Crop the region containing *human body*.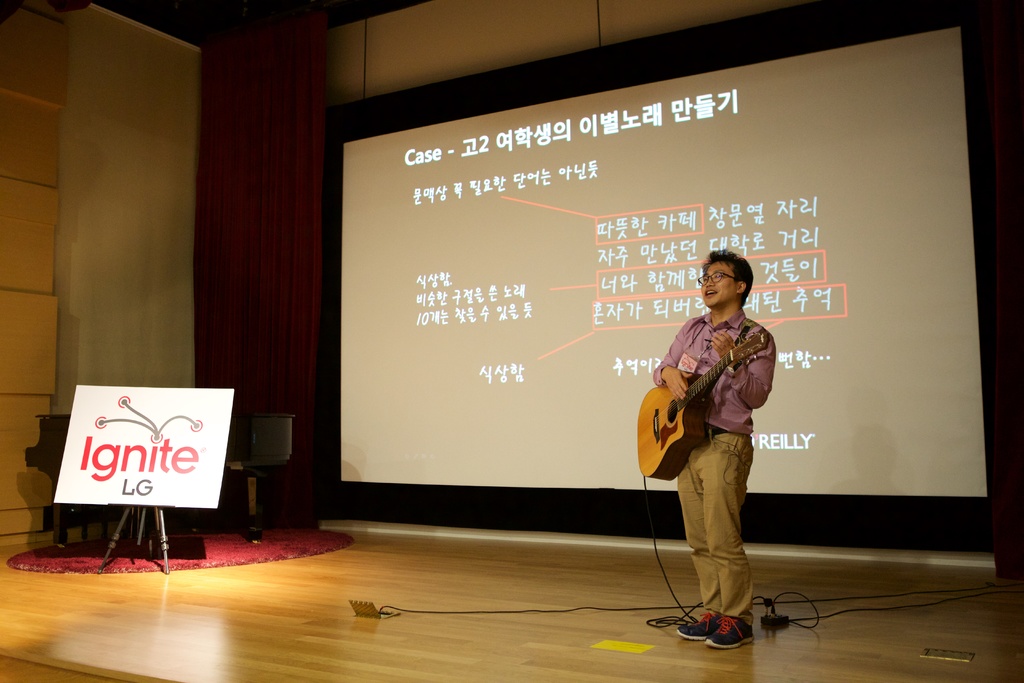
Crop region: <region>627, 213, 779, 655</region>.
